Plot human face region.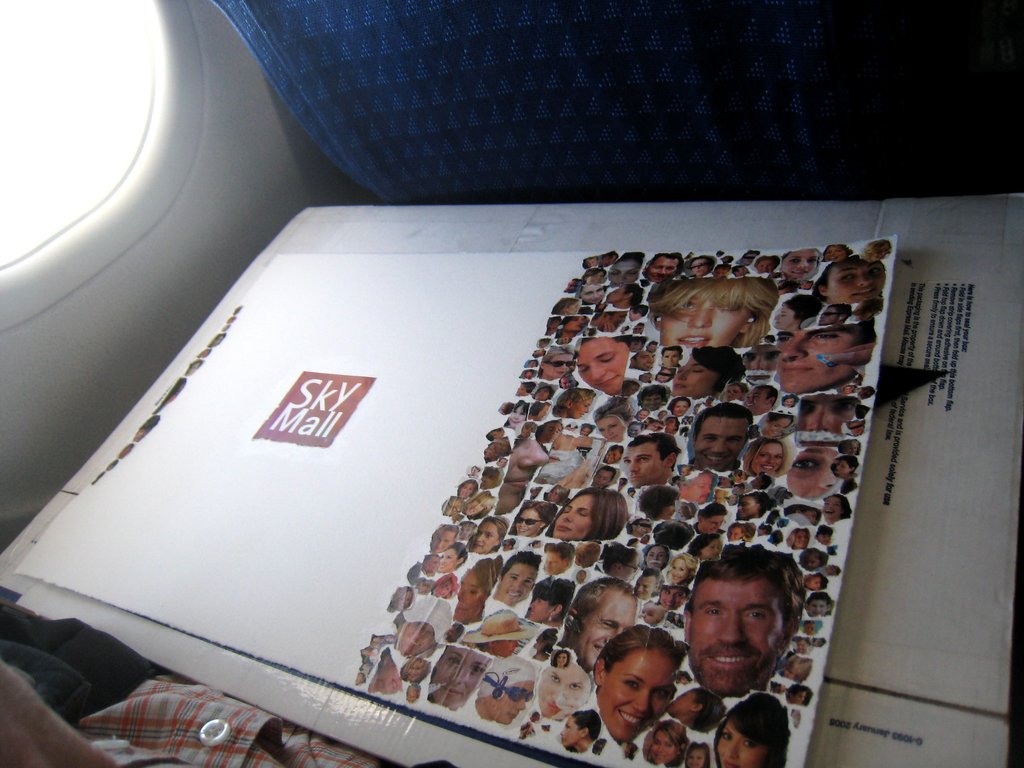
Plotted at {"left": 485, "top": 675, "right": 536, "bottom": 724}.
